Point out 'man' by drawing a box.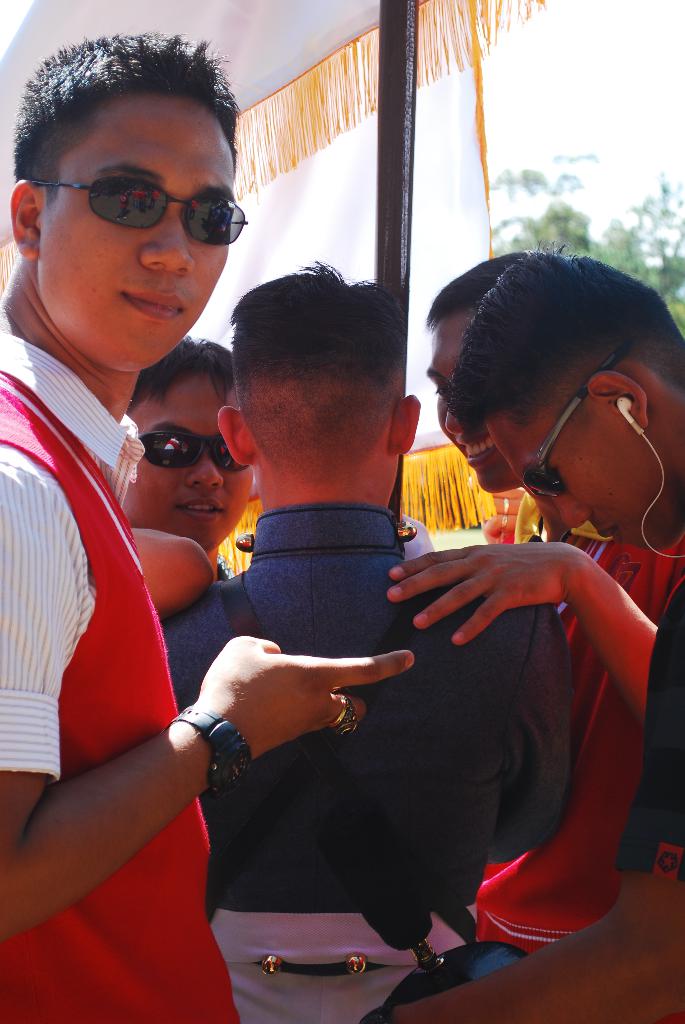
pyautogui.locateOnScreen(382, 246, 684, 1023).
